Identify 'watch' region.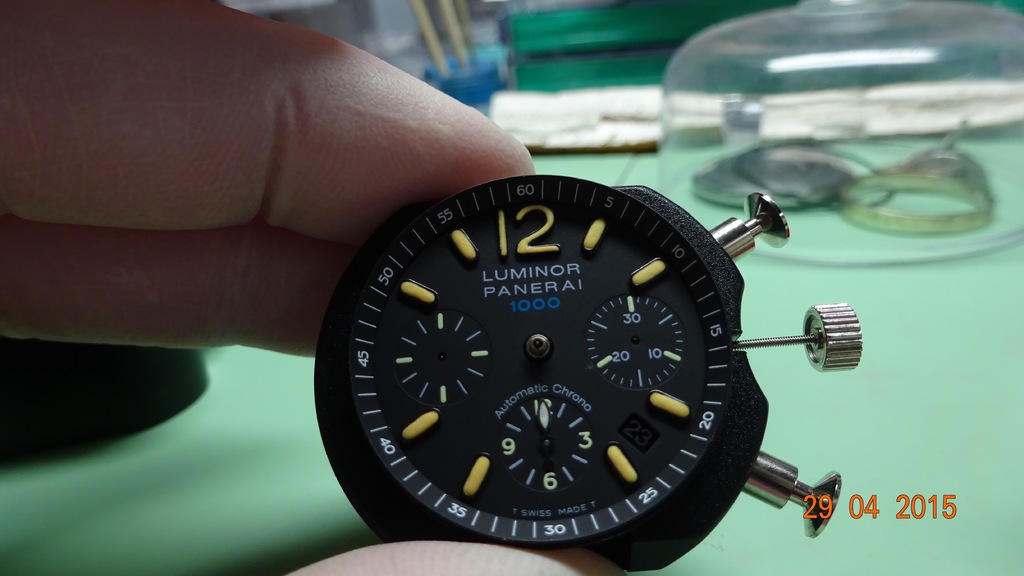
Region: bbox(308, 167, 863, 575).
